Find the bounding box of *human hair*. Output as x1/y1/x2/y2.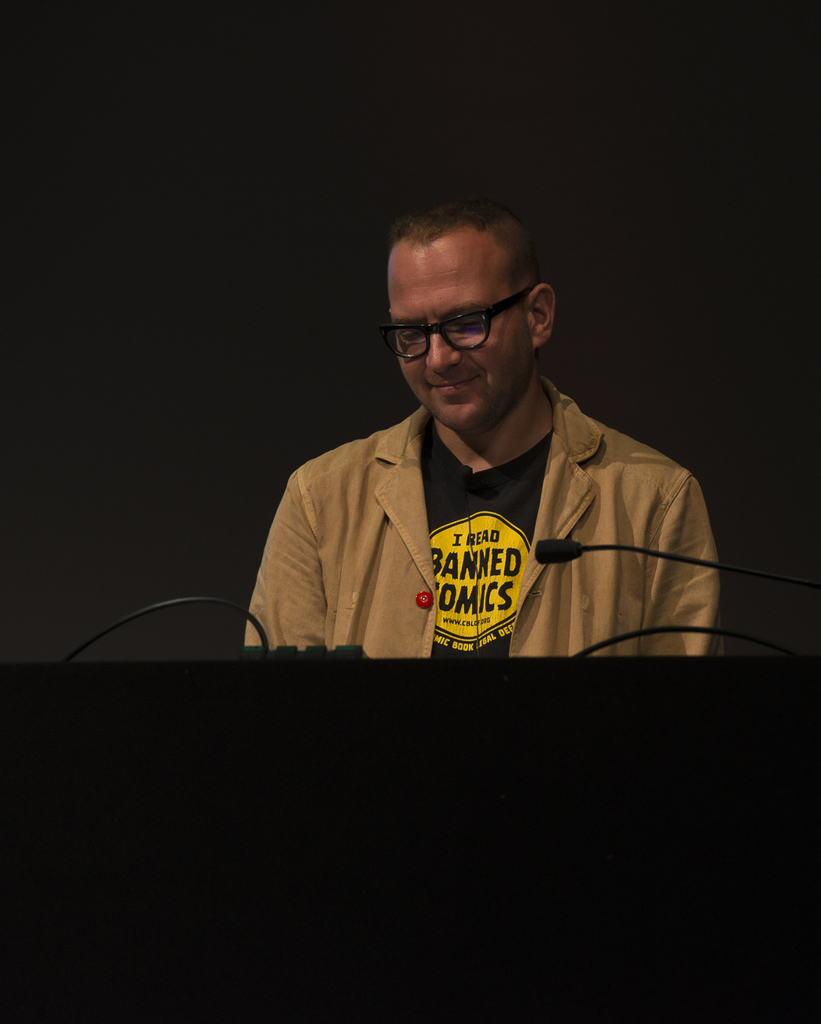
389/199/548/319.
